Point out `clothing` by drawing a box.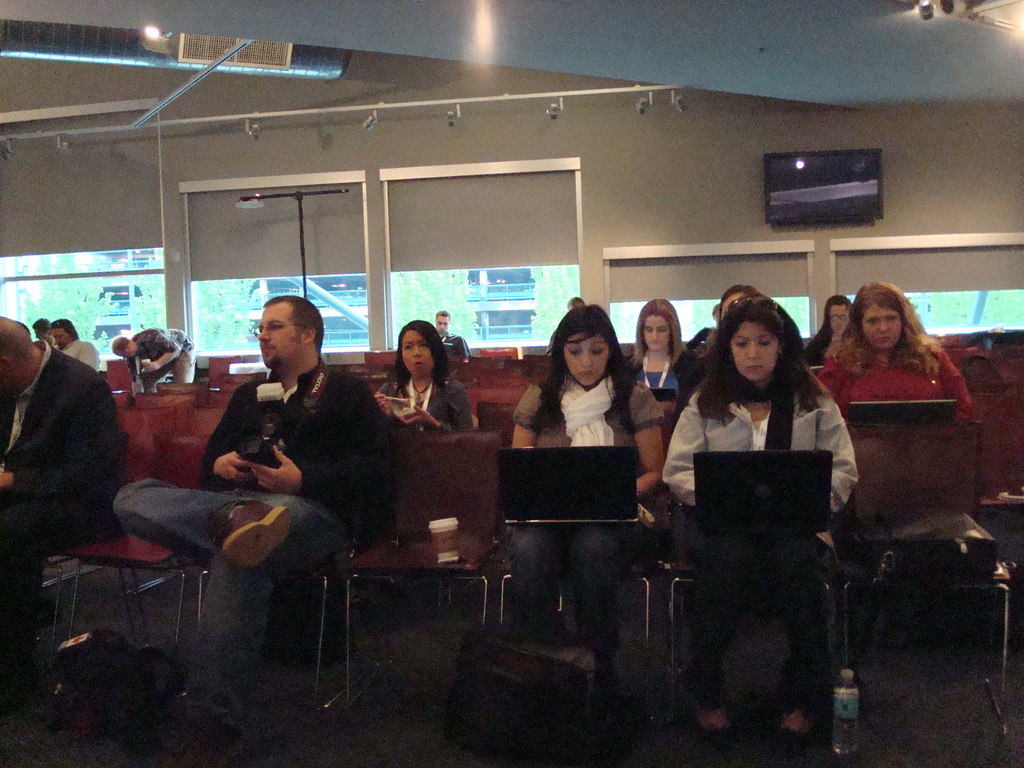
374:371:469:435.
